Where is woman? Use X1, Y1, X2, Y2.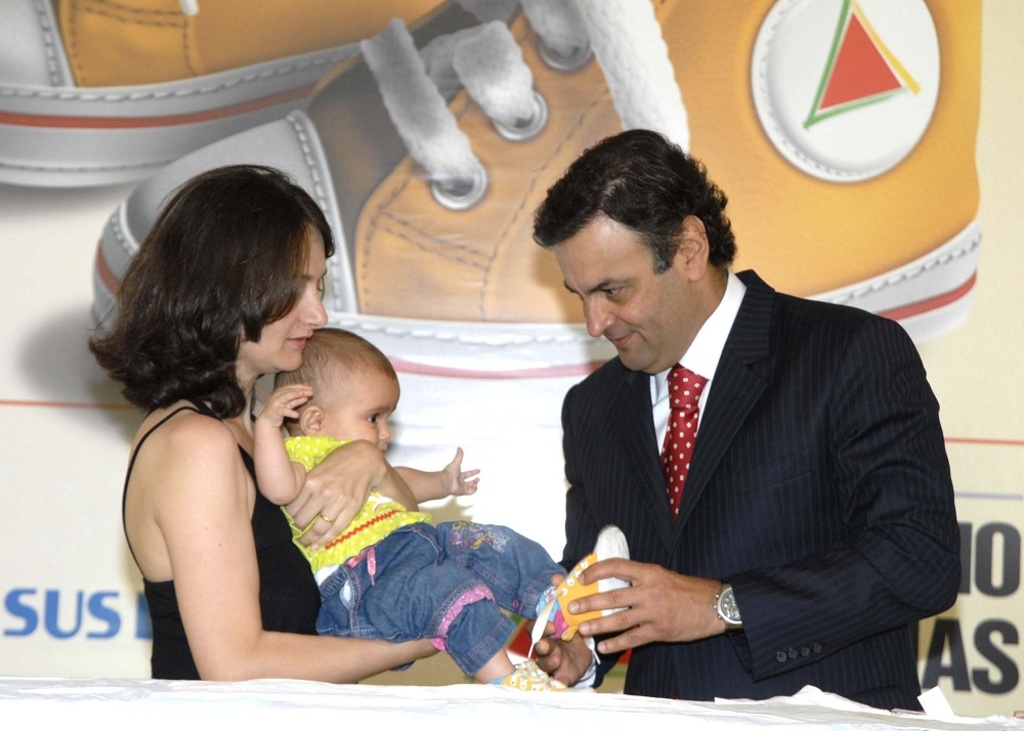
175, 252, 515, 696.
